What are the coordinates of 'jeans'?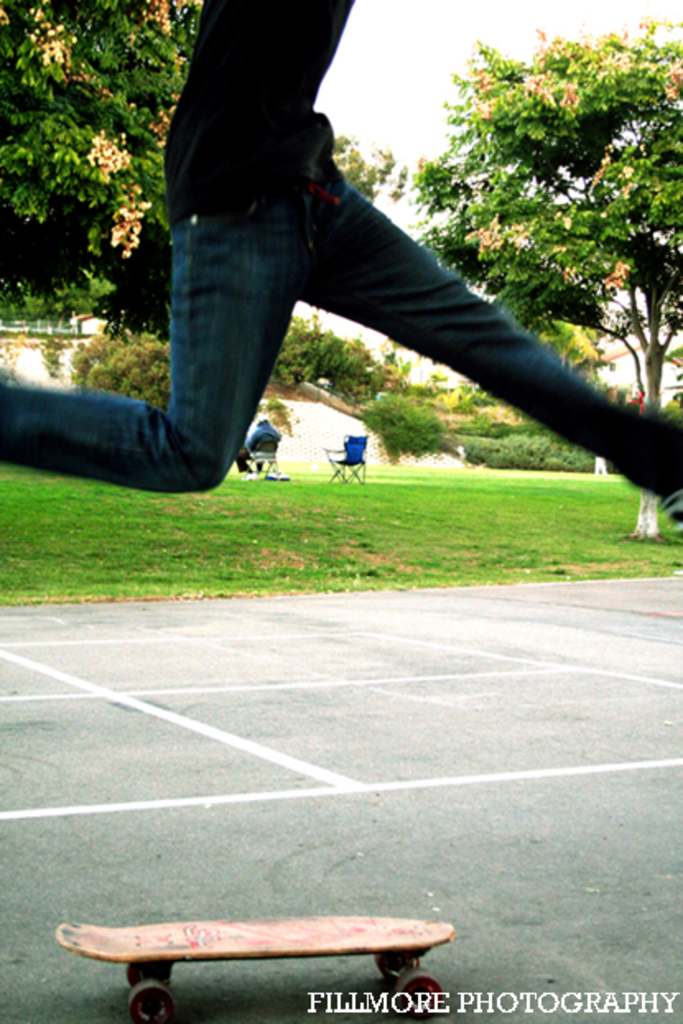
box=[0, 147, 645, 481].
